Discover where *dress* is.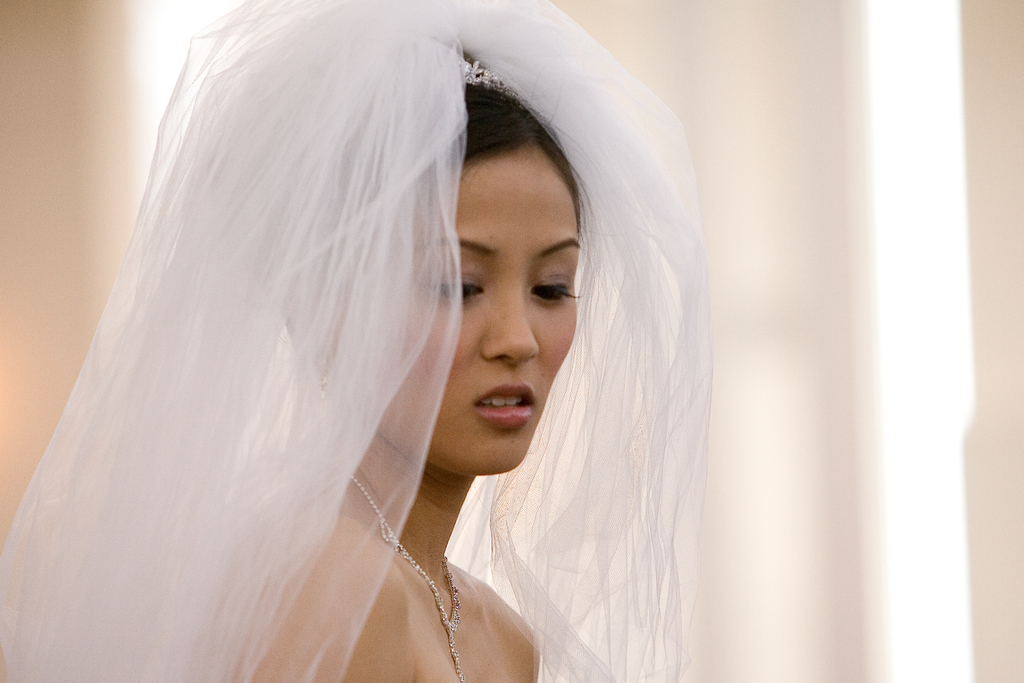
Discovered at detection(0, 1, 717, 682).
